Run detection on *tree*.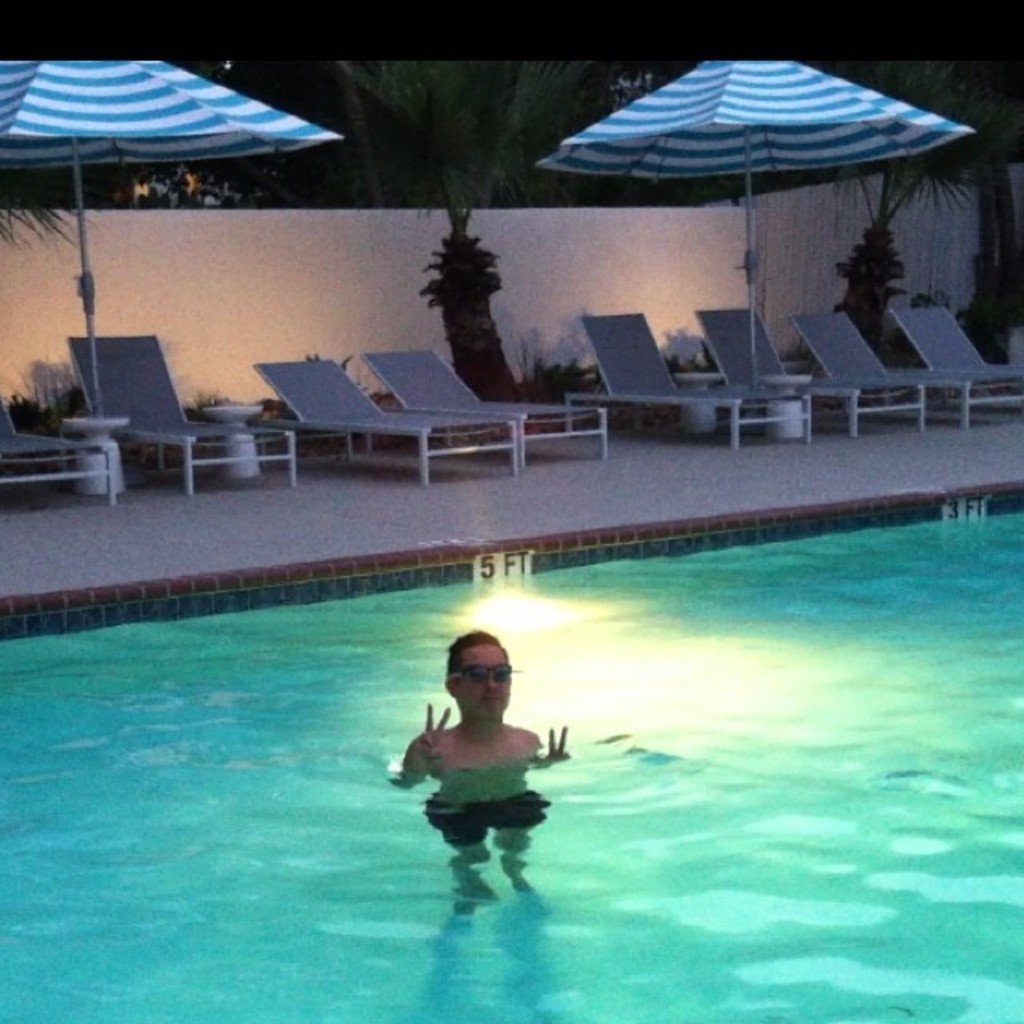
Result: {"x1": 794, "y1": 59, "x2": 1022, "y2": 352}.
